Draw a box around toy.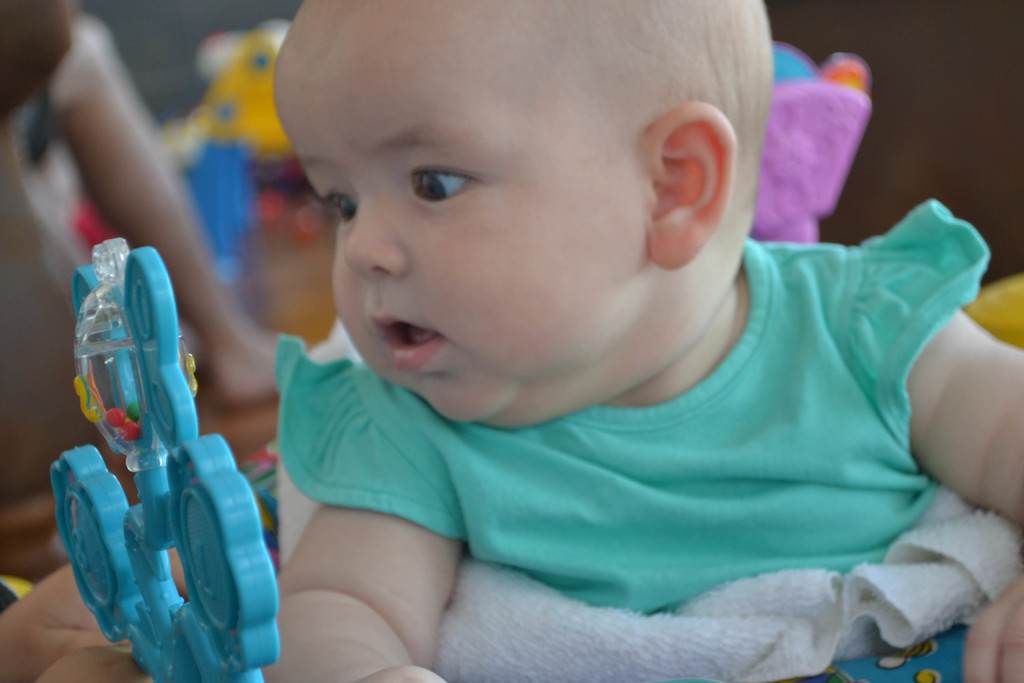
detection(75, 15, 344, 350).
